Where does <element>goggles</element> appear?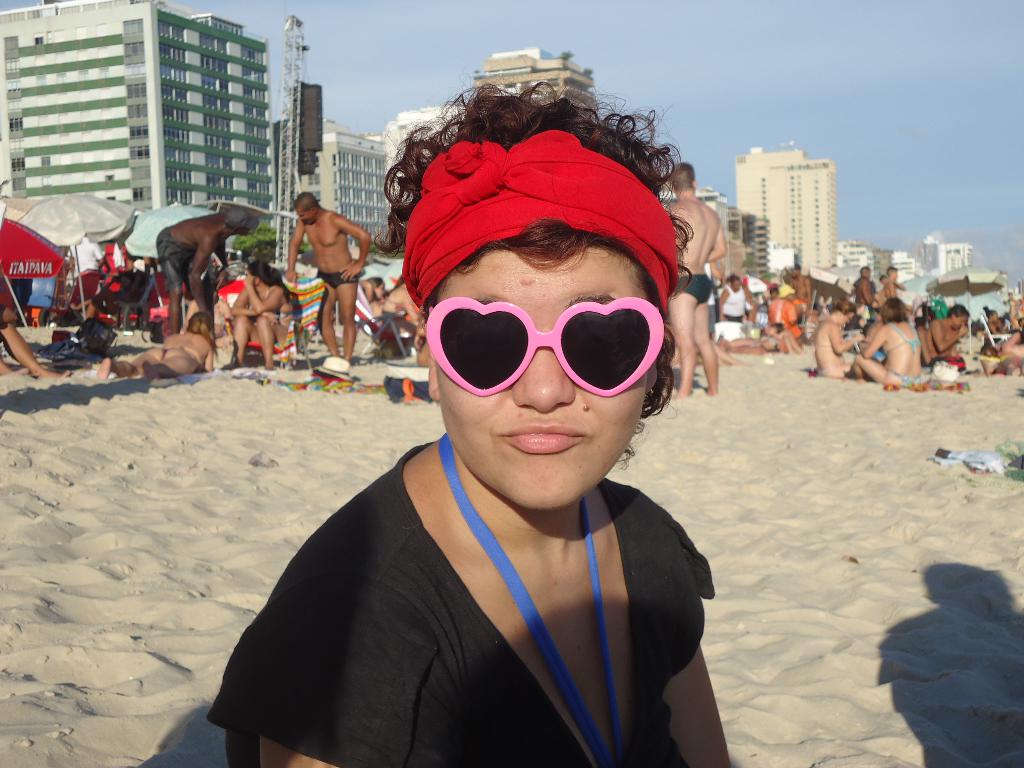
Appears at 416/286/676/400.
